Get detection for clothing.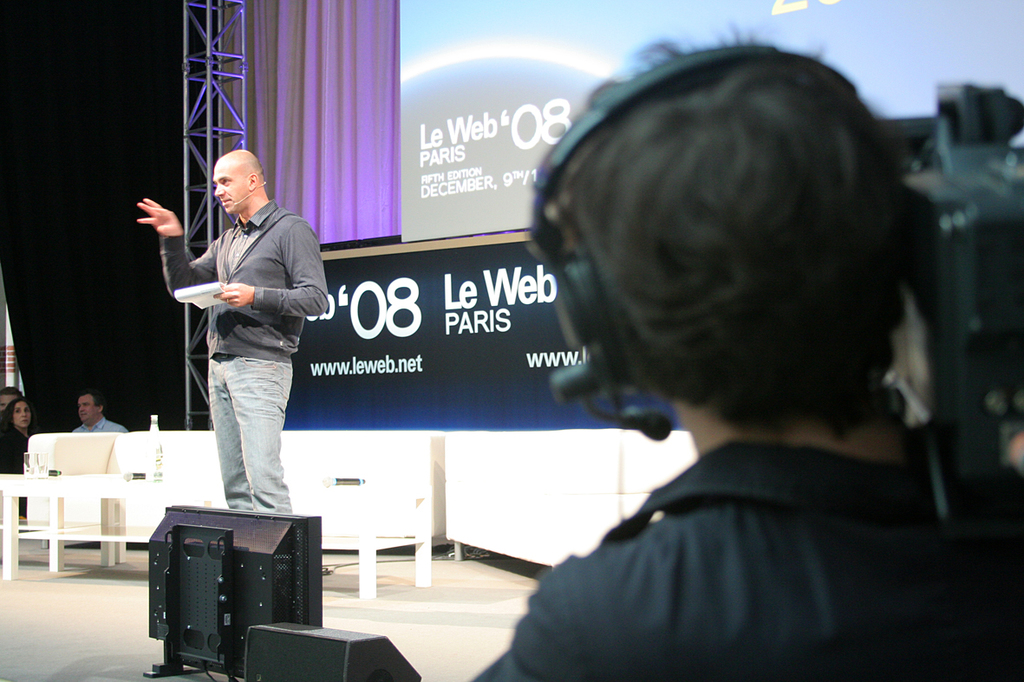
Detection: [69, 417, 129, 437].
